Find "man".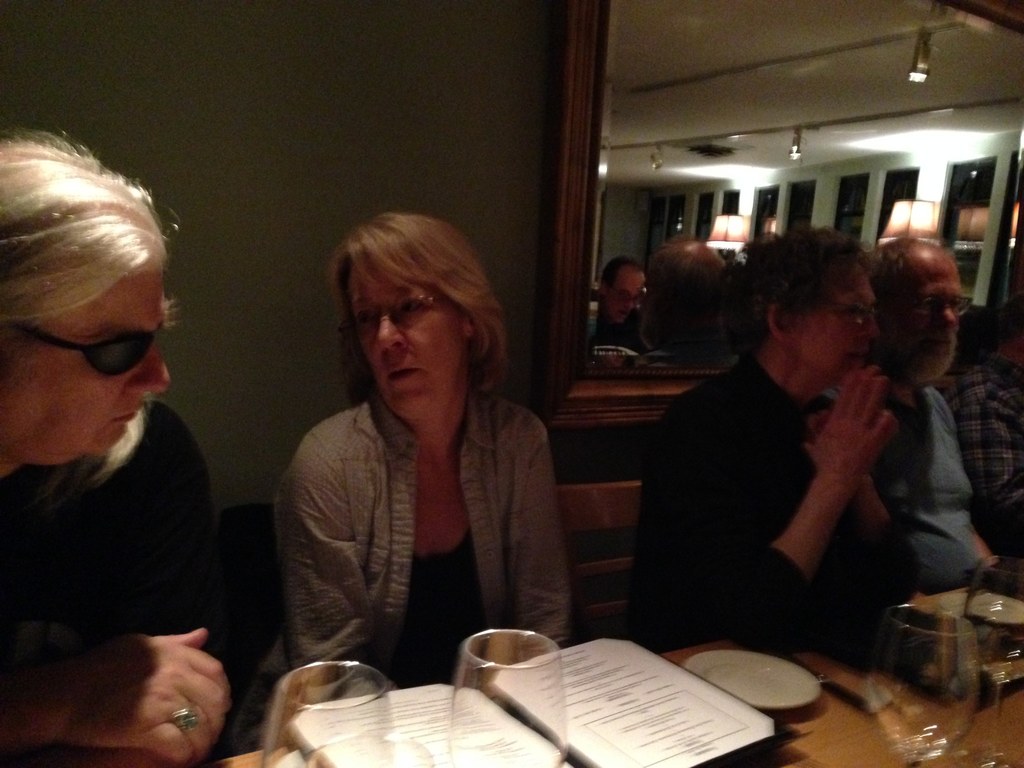
{"left": 5, "top": 135, "right": 222, "bottom": 767}.
